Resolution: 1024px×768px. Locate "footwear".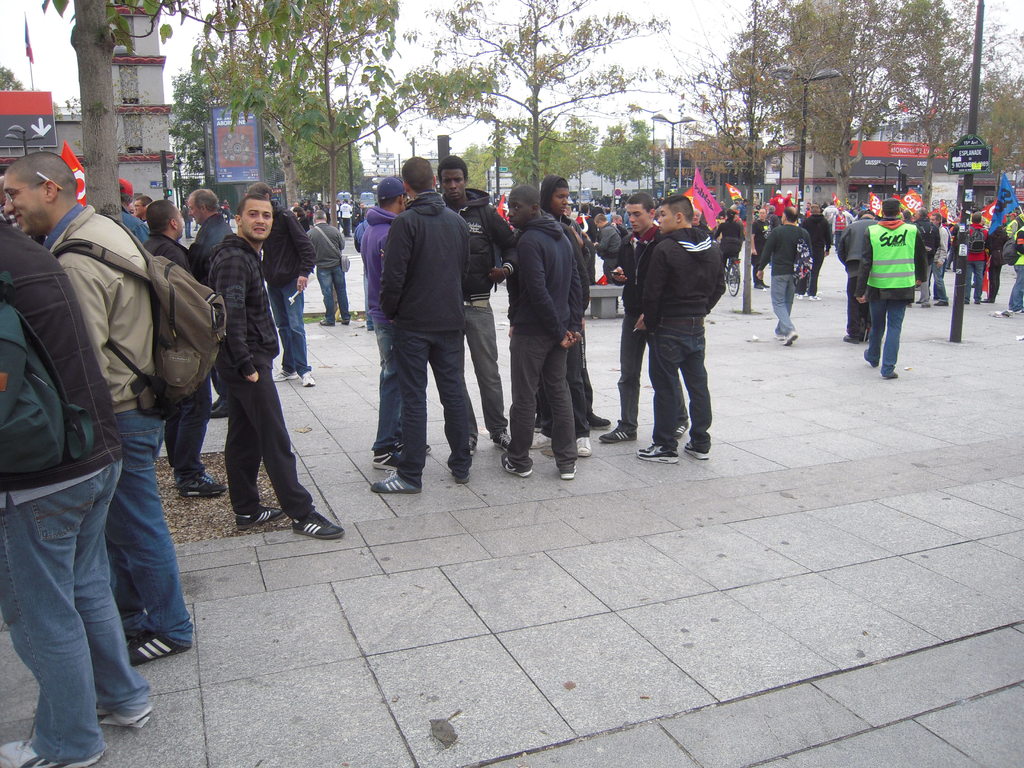
region(784, 328, 799, 342).
